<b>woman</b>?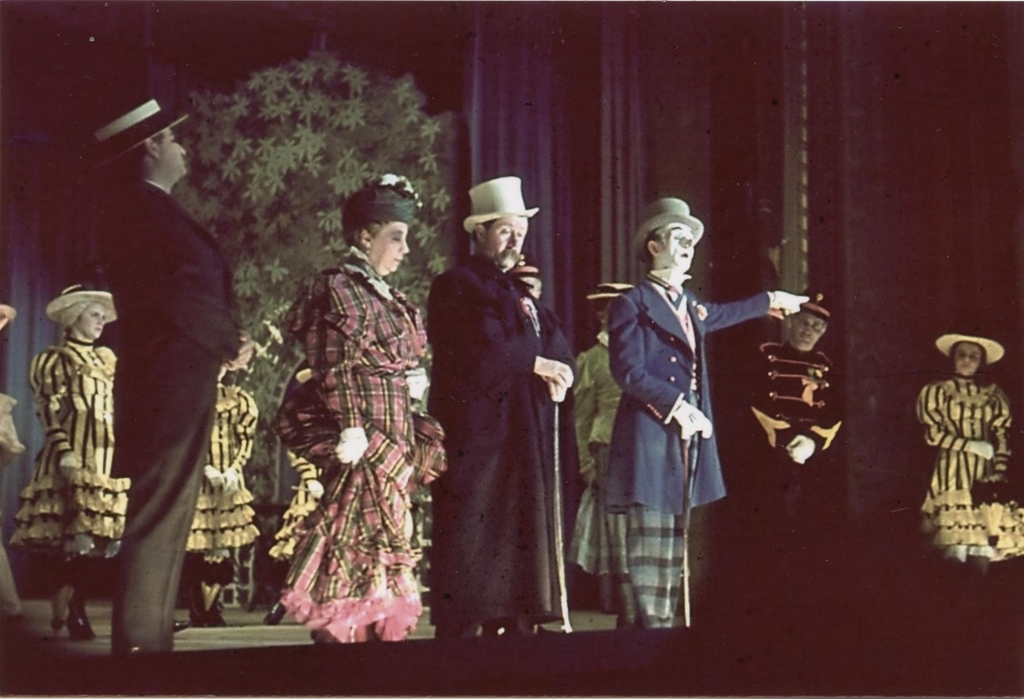
[5,281,134,644]
